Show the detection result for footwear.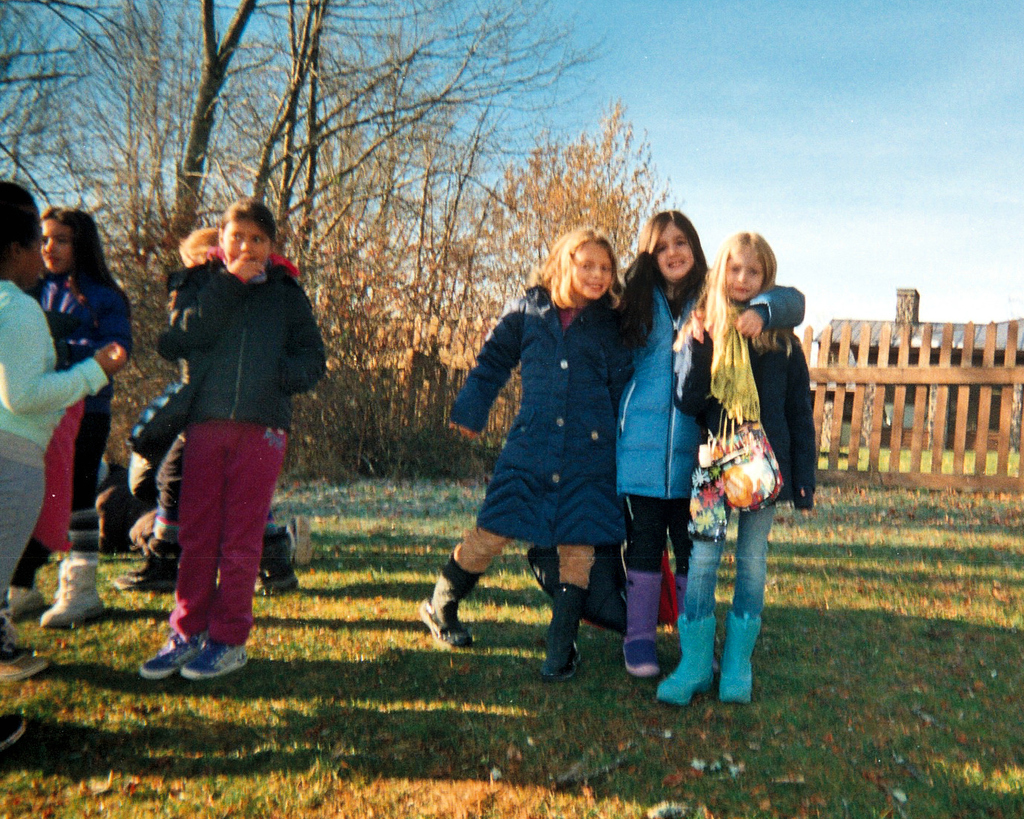
[left=43, top=565, right=107, bottom=630].
